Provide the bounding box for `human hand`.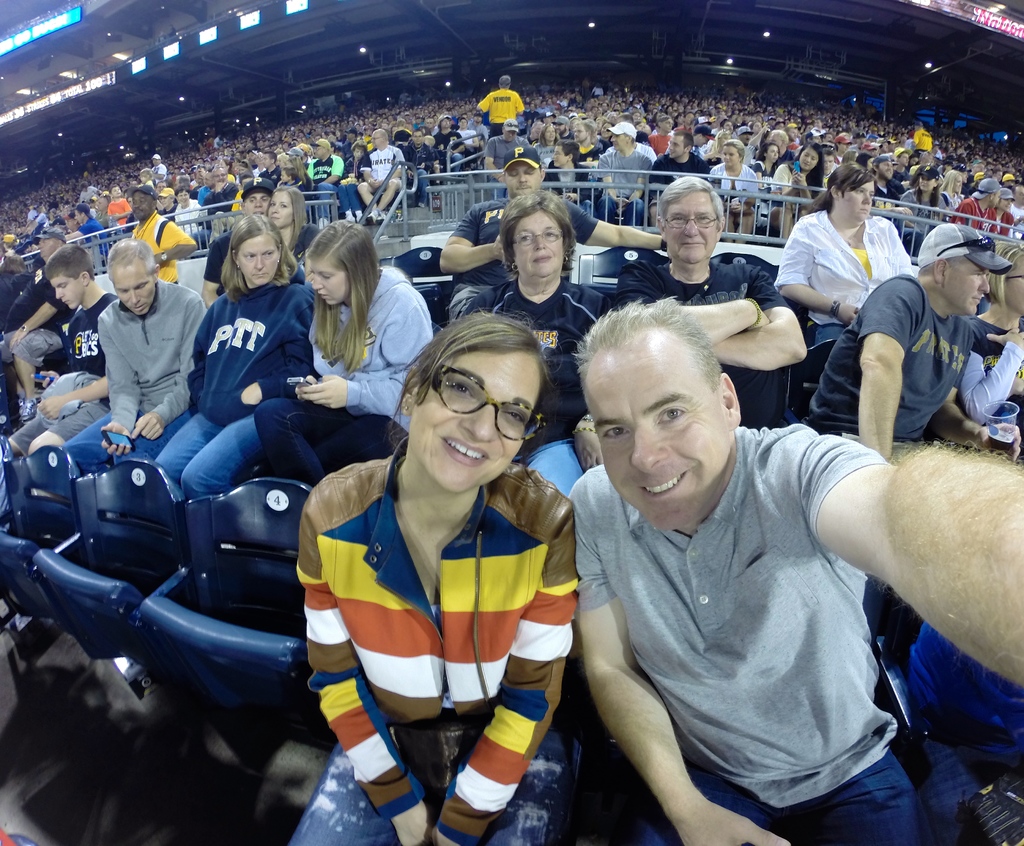
[979,420,1023,463].
